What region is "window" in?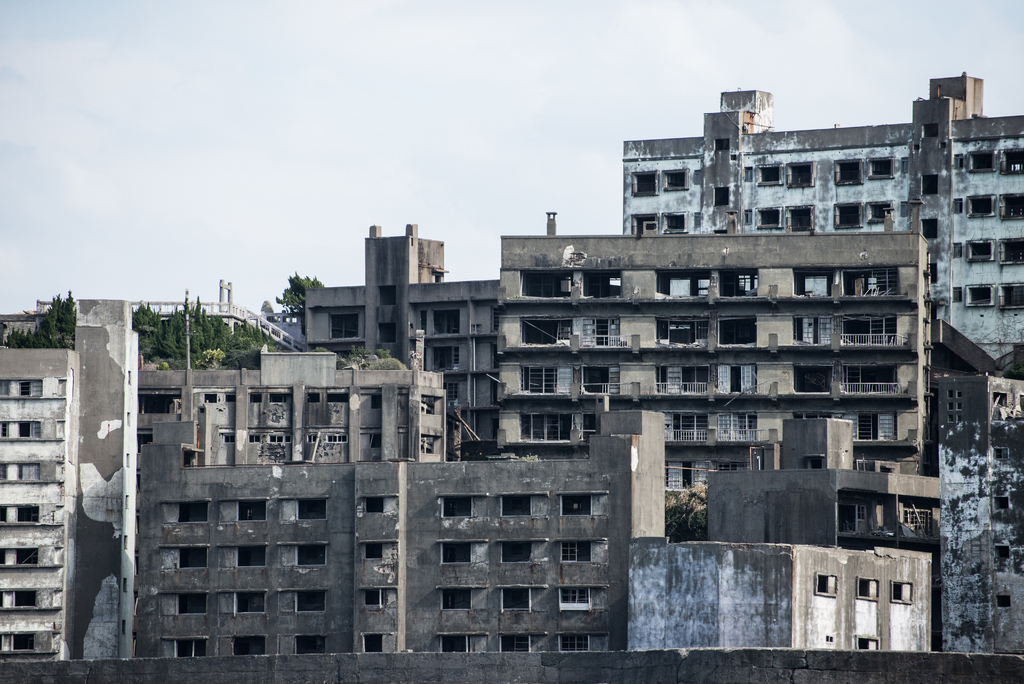
0, 462, 38, 484.
